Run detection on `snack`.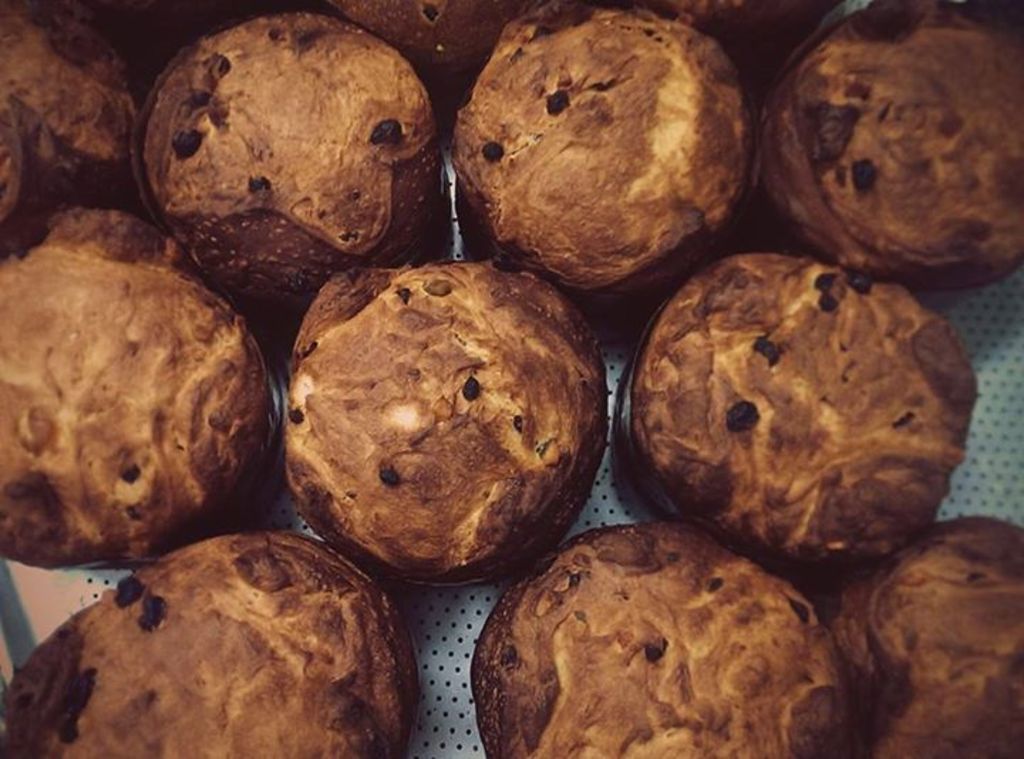
Result: box(445, 0, 762, 318).
